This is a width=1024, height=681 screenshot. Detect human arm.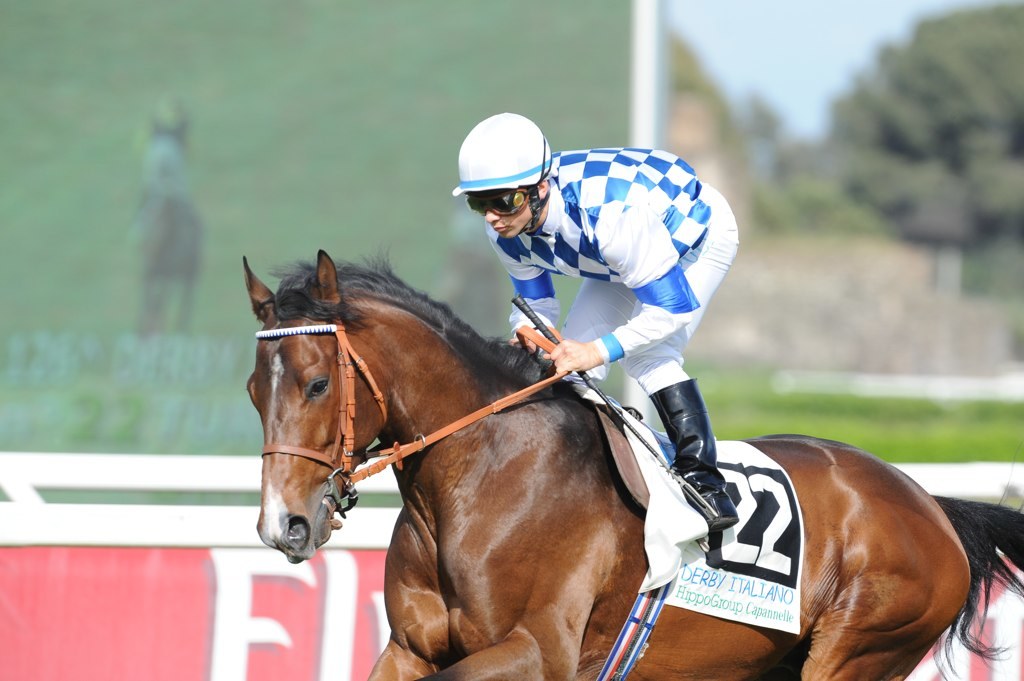
[553, 202, 700, 373].
